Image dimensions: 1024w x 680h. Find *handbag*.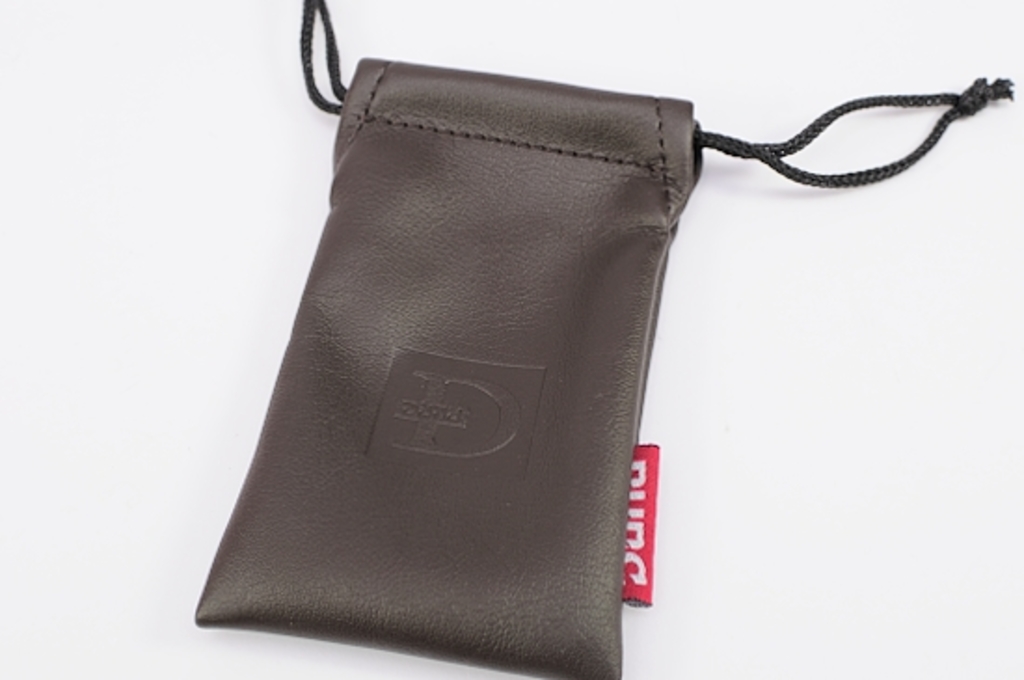
x1=195 y1=0 x2=1011 y2=678.
